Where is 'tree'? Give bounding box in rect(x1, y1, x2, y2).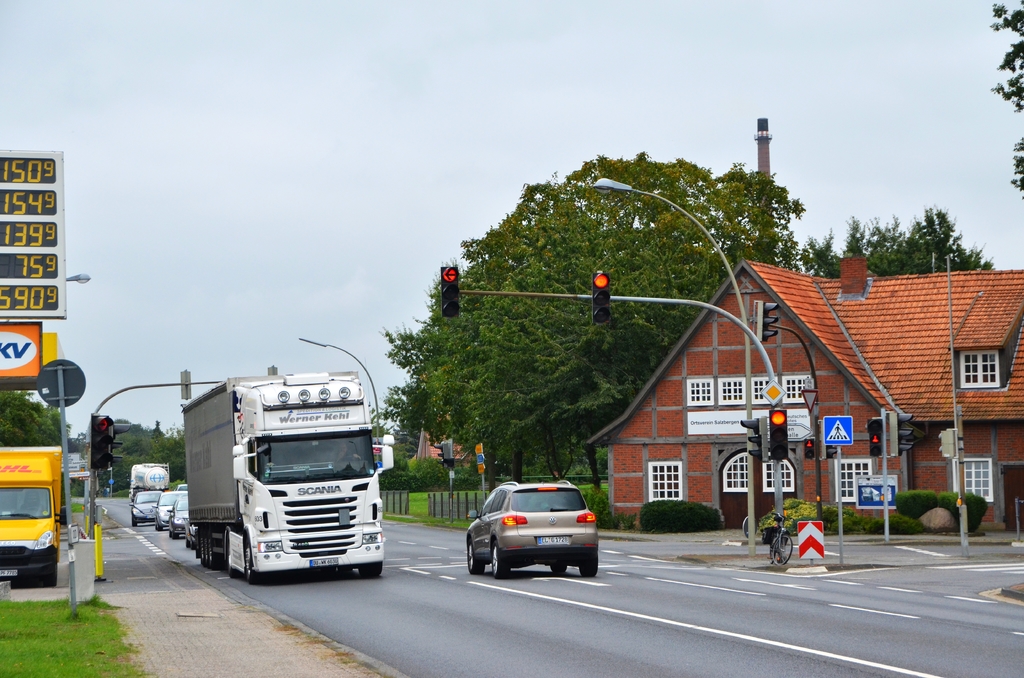
rect(373, 375, 422, 458).
